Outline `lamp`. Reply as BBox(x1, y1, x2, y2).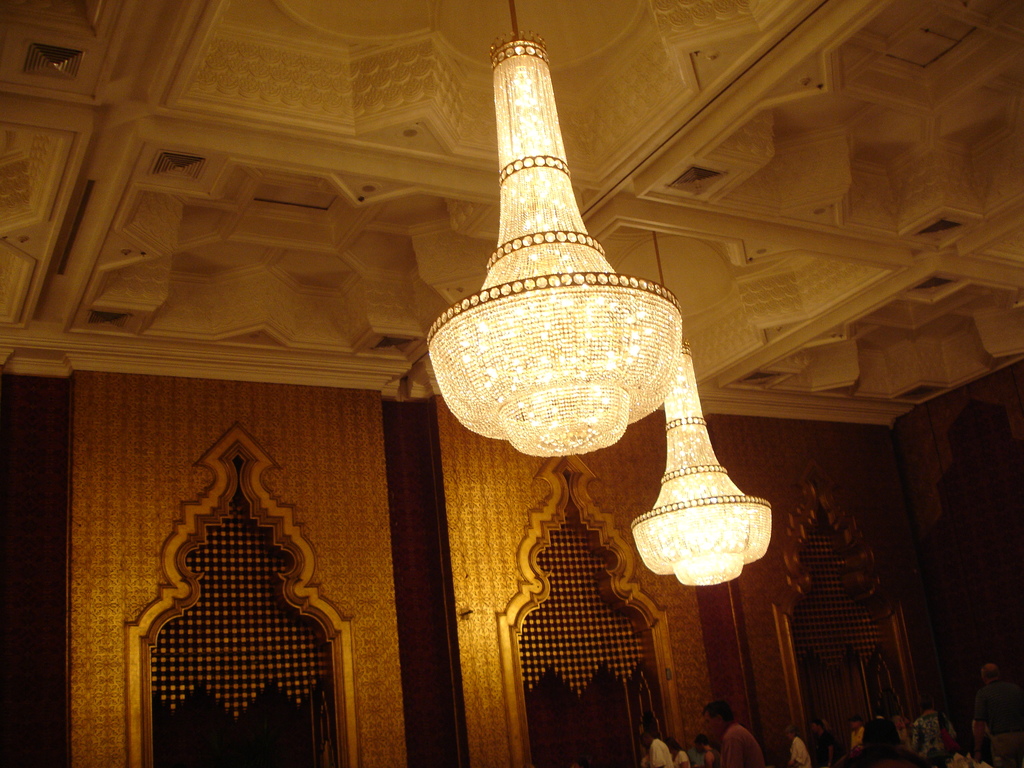
BBox(628, 230, 774, 585).
